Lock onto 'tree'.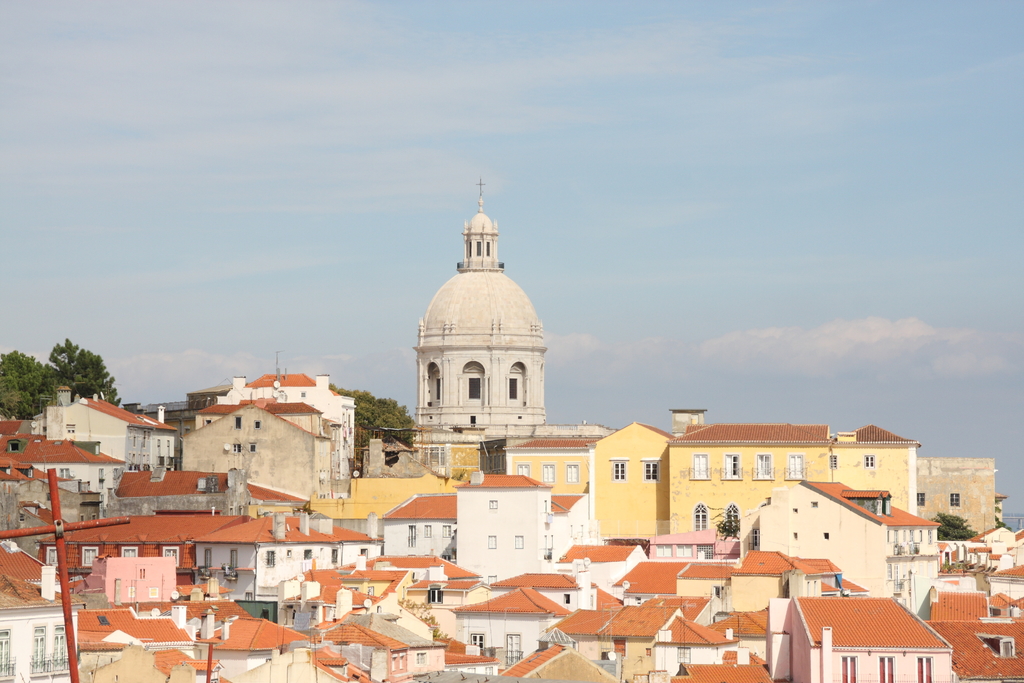
Locked: [0,345,58,420].
